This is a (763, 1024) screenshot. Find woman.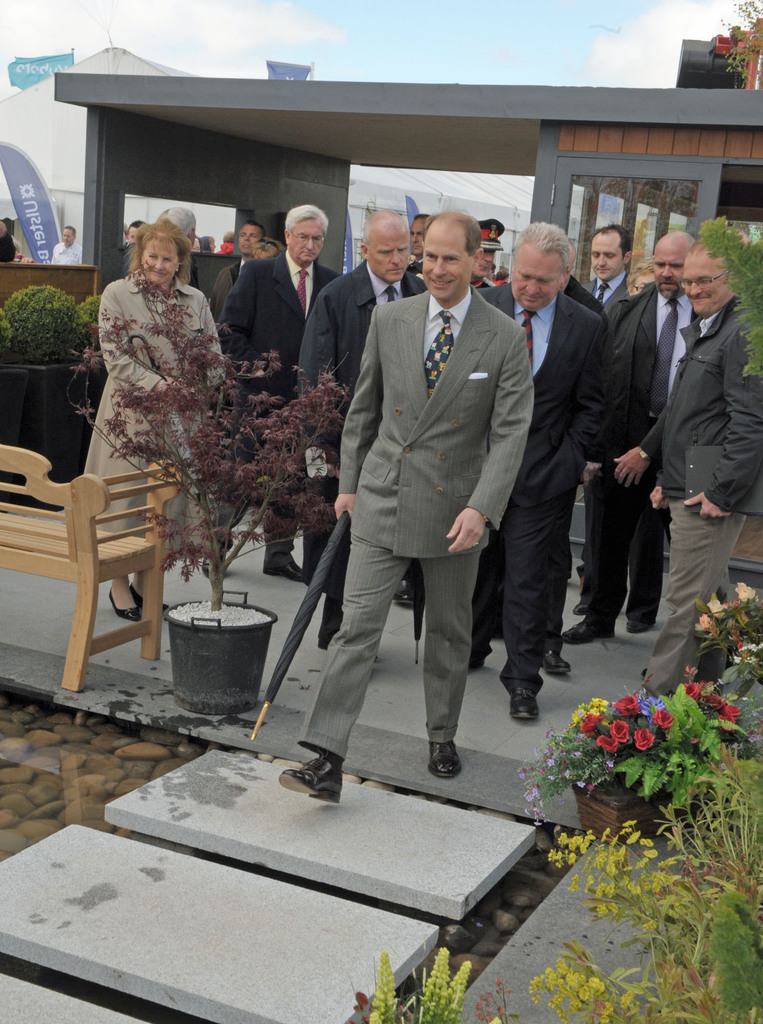
Bounding box: (x1=77, y1=218, x2=229, y2=632).
